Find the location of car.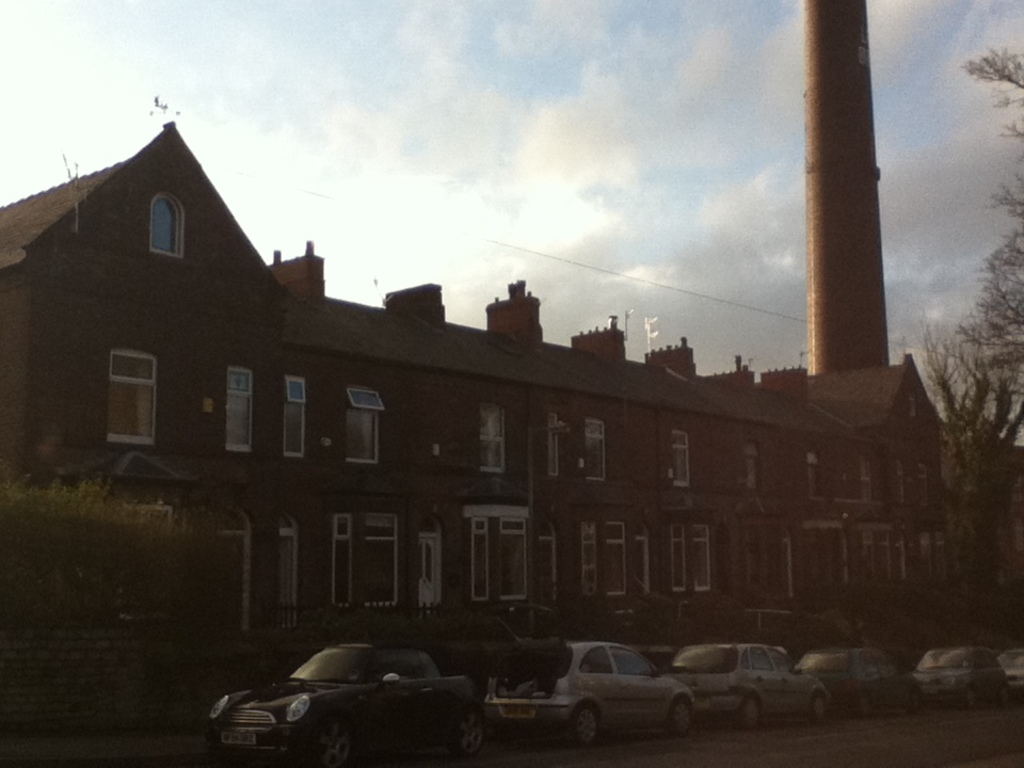
Location: [x1=918, y1=645, x2=1020, y2=727].
